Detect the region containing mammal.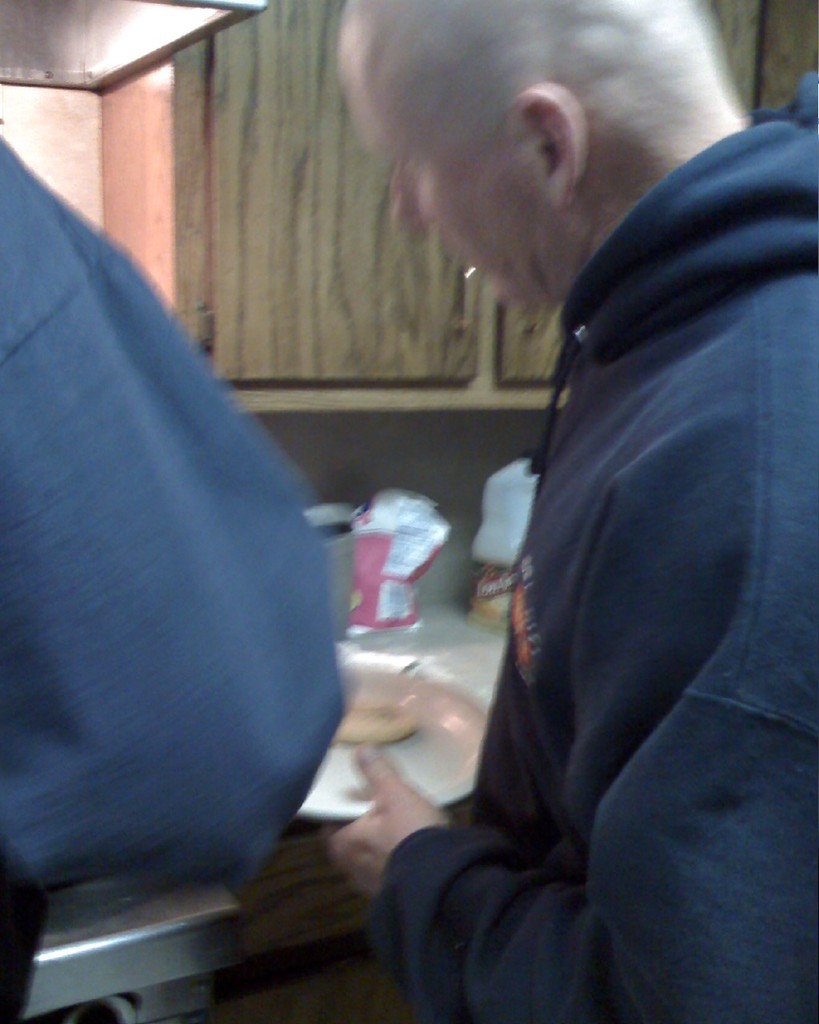
<region>405, 49, 805, 1014</region>.
